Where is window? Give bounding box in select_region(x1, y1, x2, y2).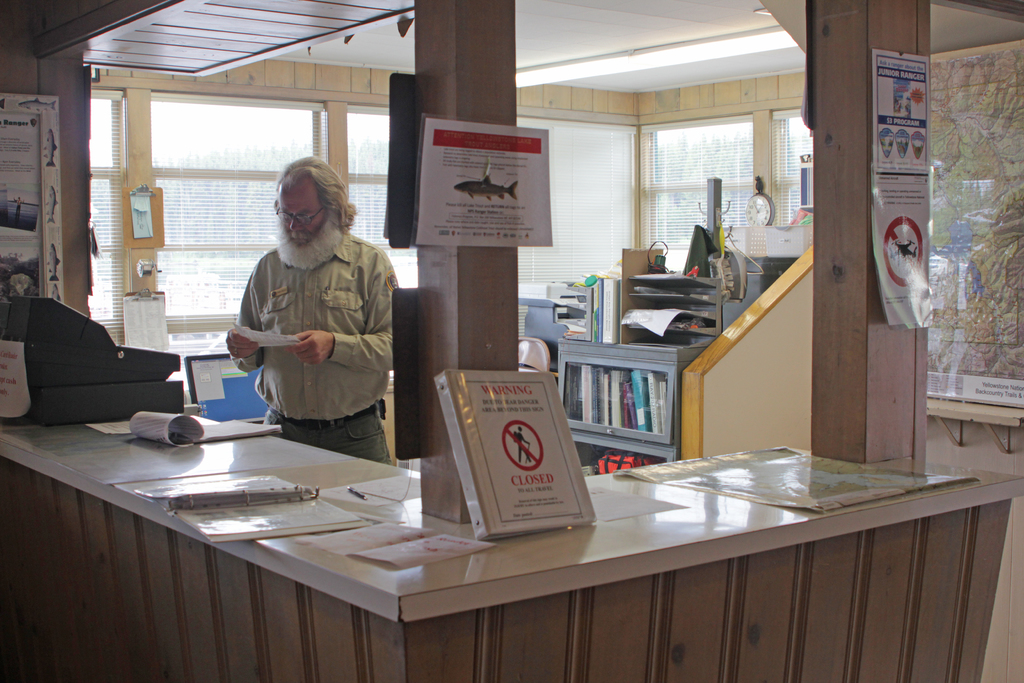
select_region(350, 107, 425, 288).
